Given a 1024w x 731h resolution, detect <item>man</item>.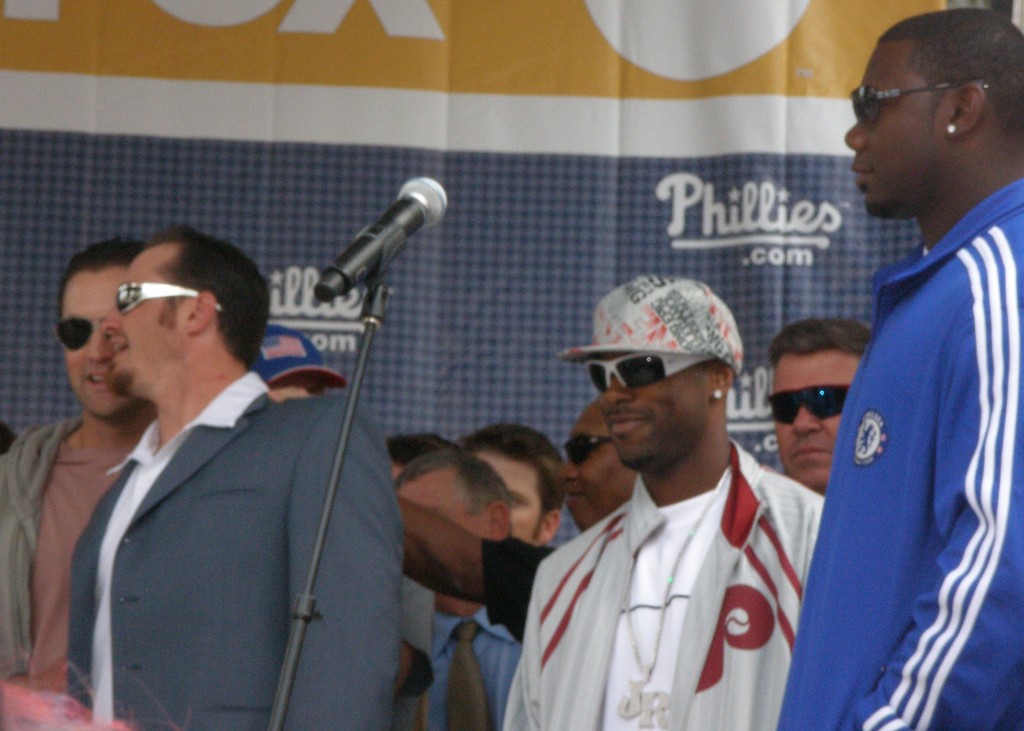
bbox(63, 225, 403, 730).
